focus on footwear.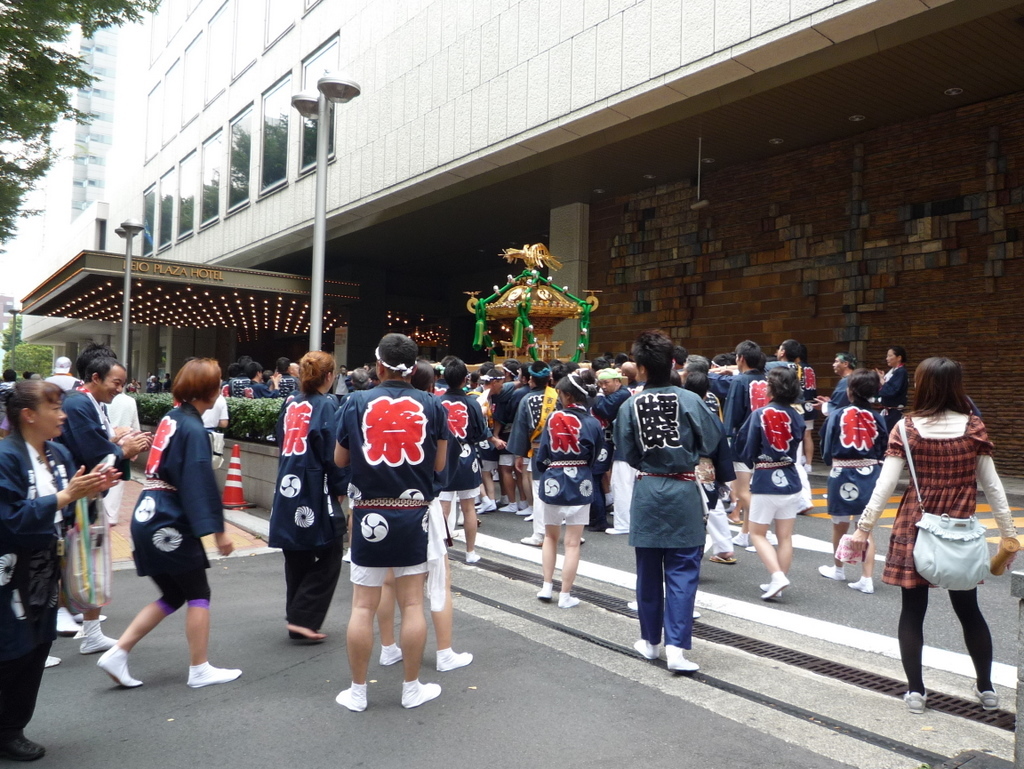
Focused at 822, 492, 829, 497.
